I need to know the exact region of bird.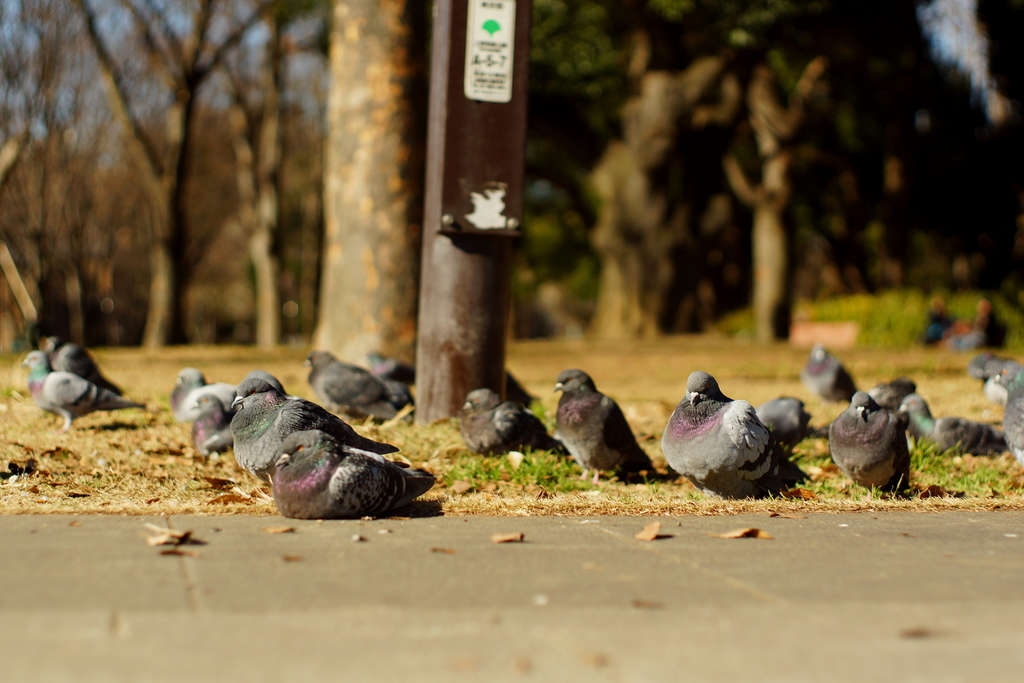
Region: [50, 335, 122, 394].
